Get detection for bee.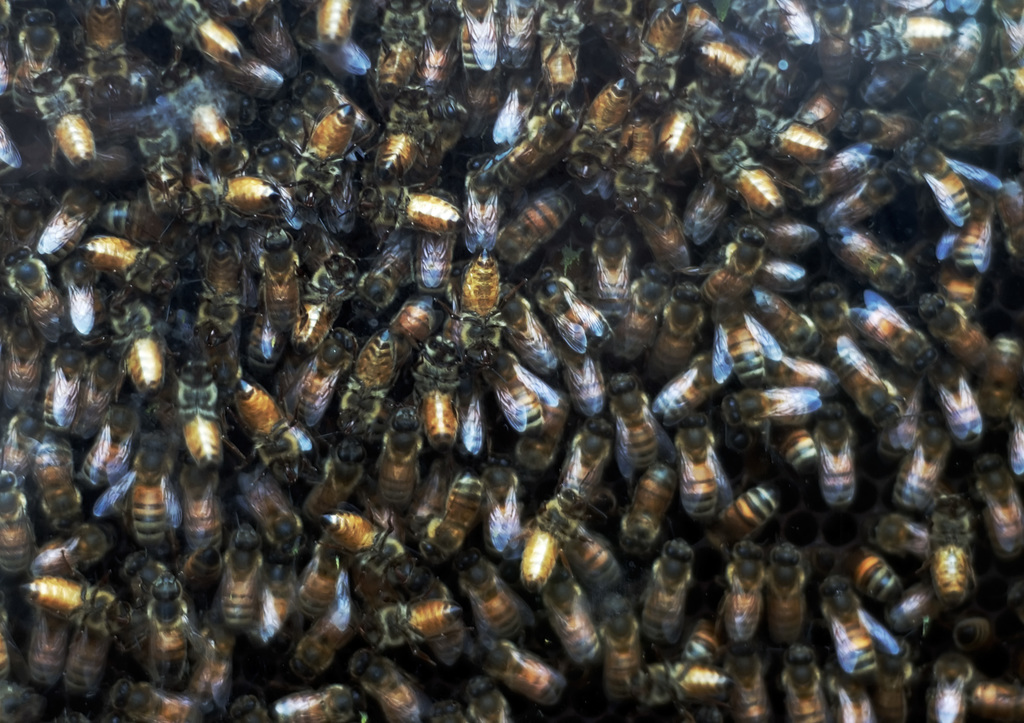
Detection: bbox=(367, 590, 473, 657).
